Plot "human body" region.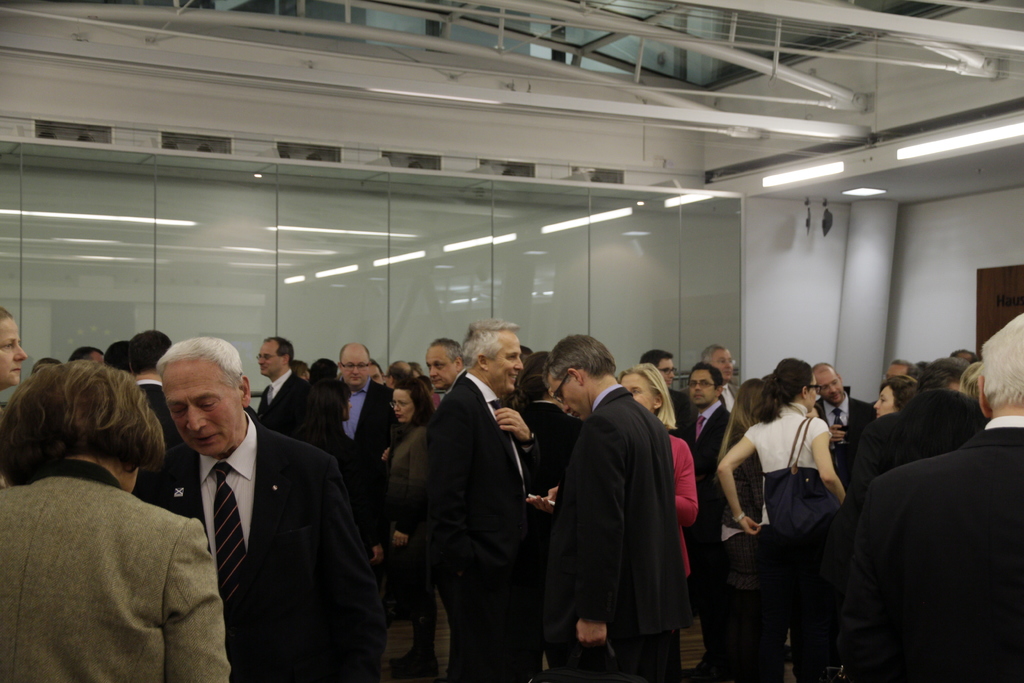
Plotted at <box>431,312,552,682</box>.
